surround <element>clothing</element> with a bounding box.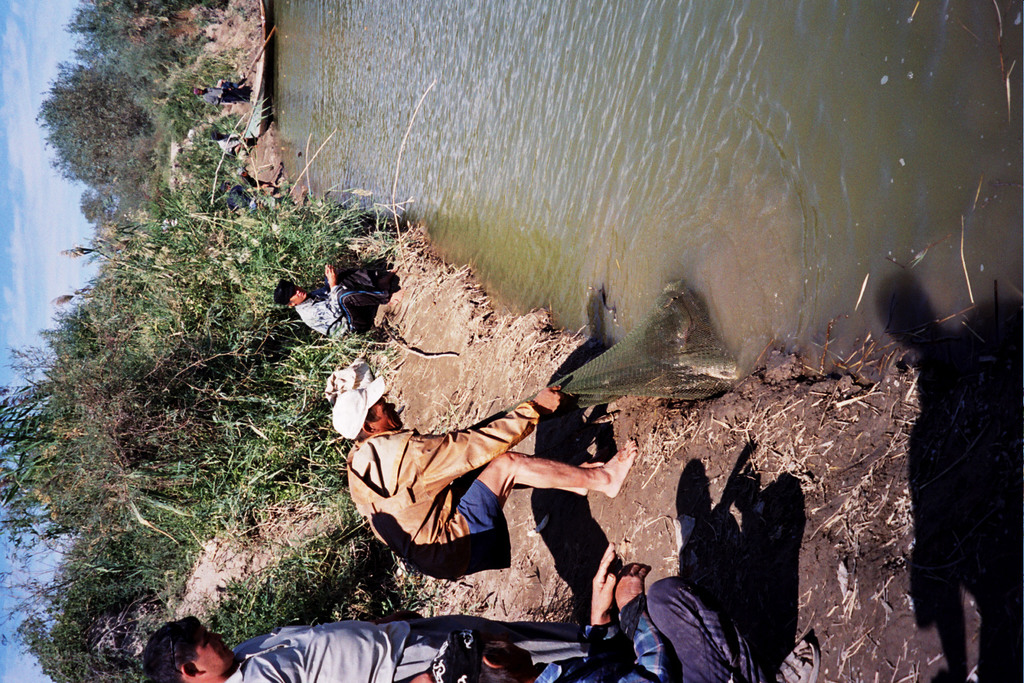
[534,574,767,682].
